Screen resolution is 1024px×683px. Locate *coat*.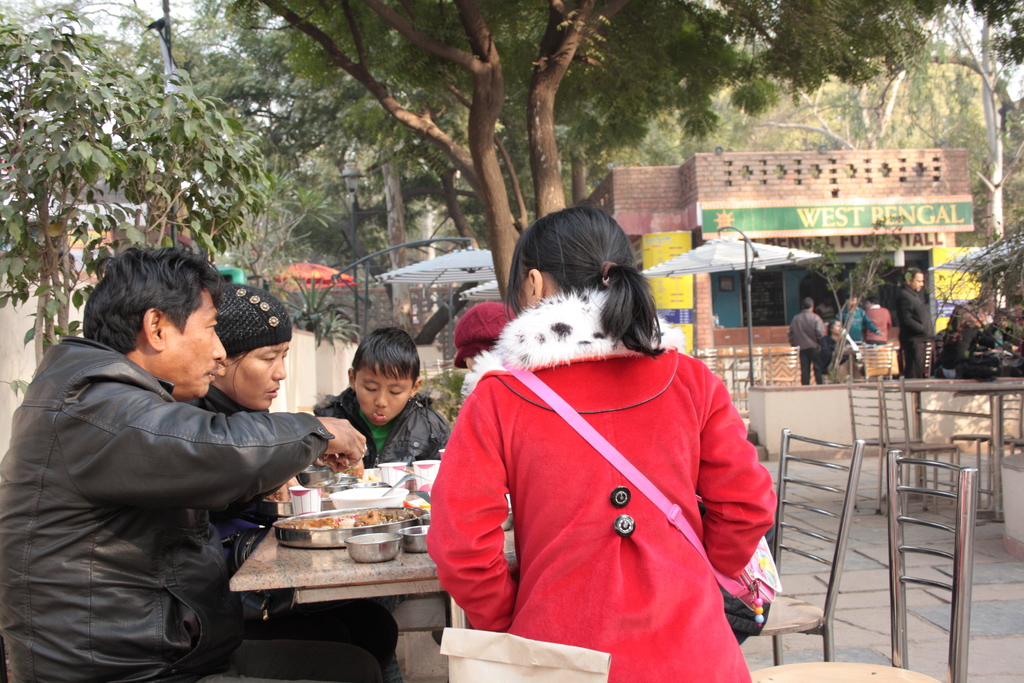
429,334,775,682.
